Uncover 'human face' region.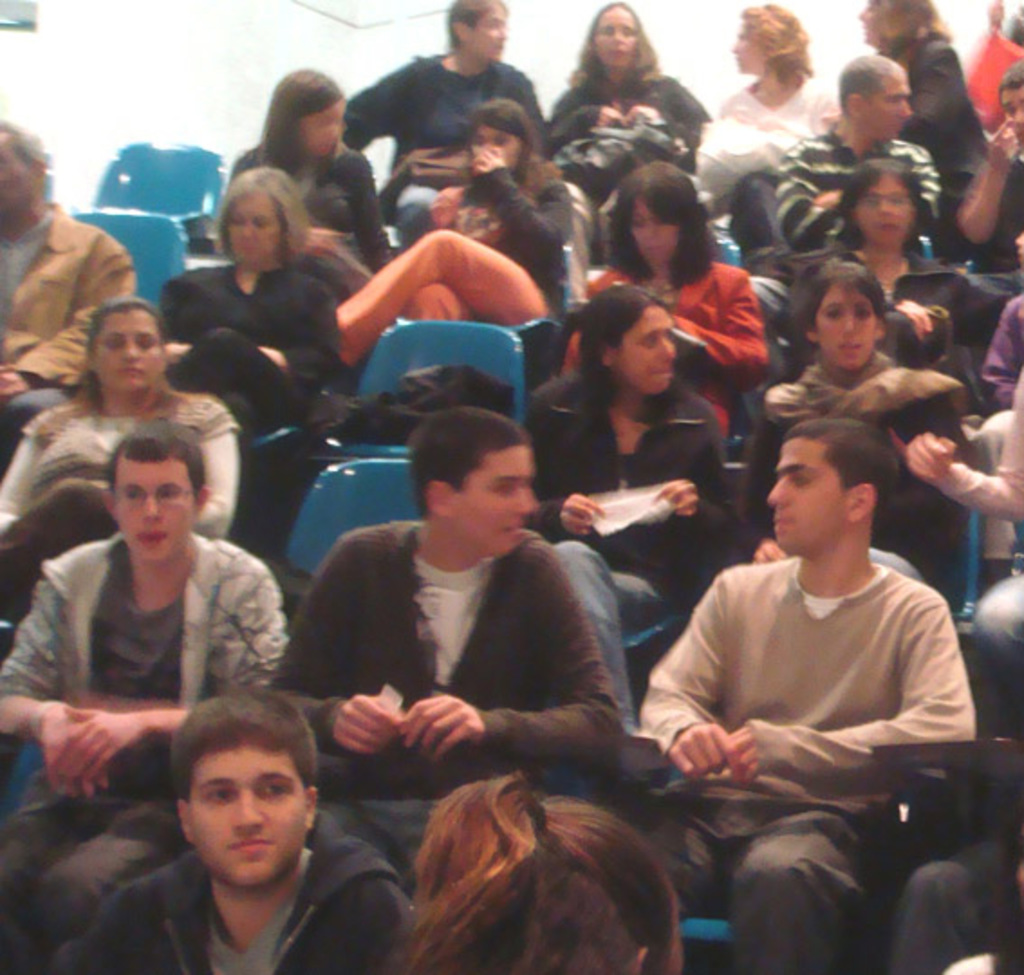
Uncovered: <bbox>854, 177, 908, 249</bbox>.
